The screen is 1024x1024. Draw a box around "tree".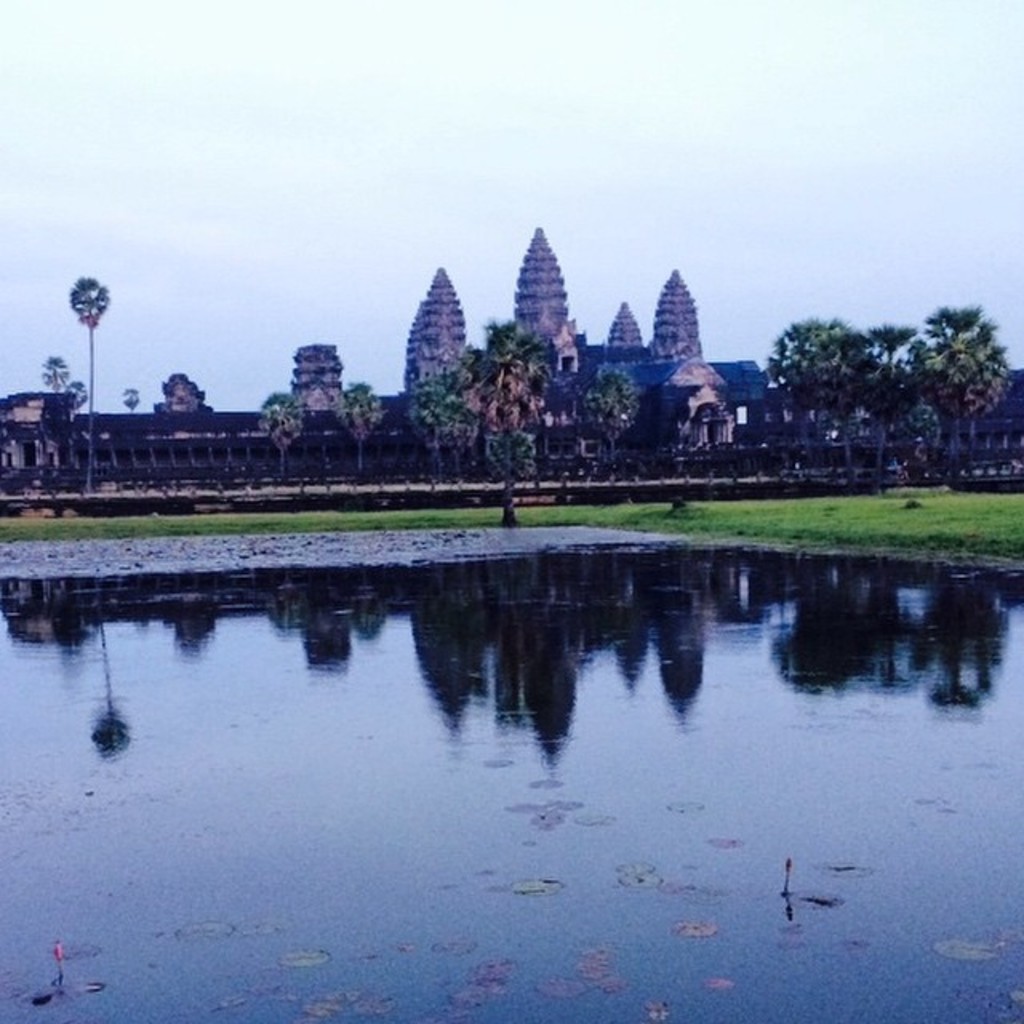
x1=488 y1=421 x2=549 y2=482.
